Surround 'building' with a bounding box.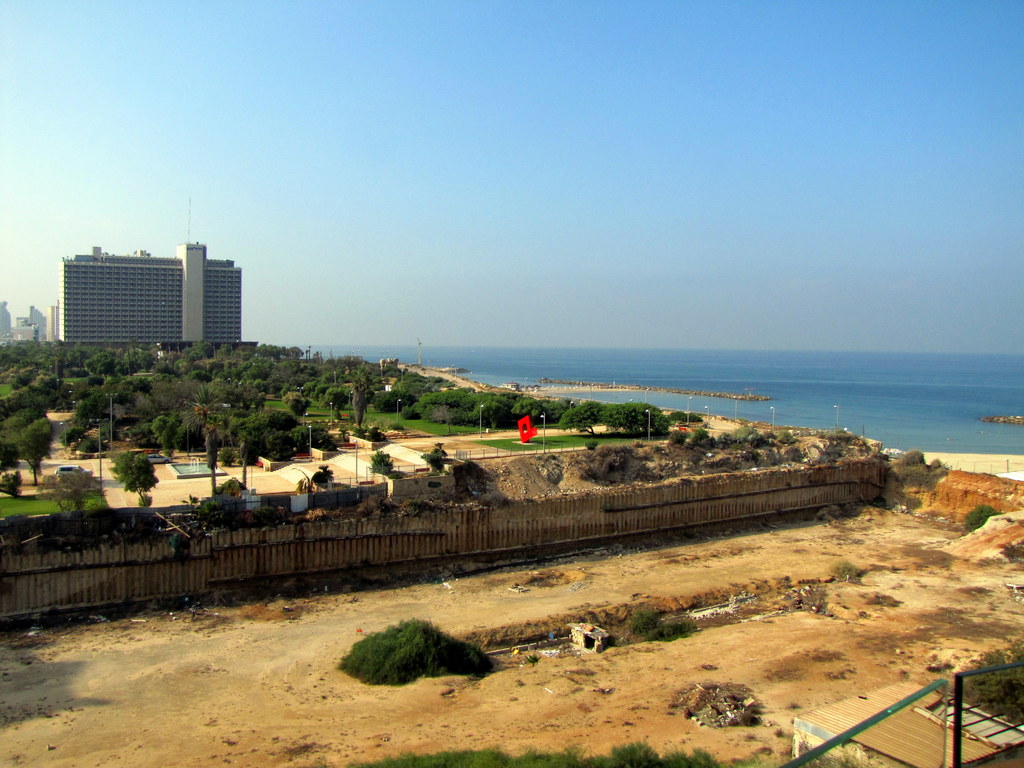
l=58, t=243, r=240, b=340.
